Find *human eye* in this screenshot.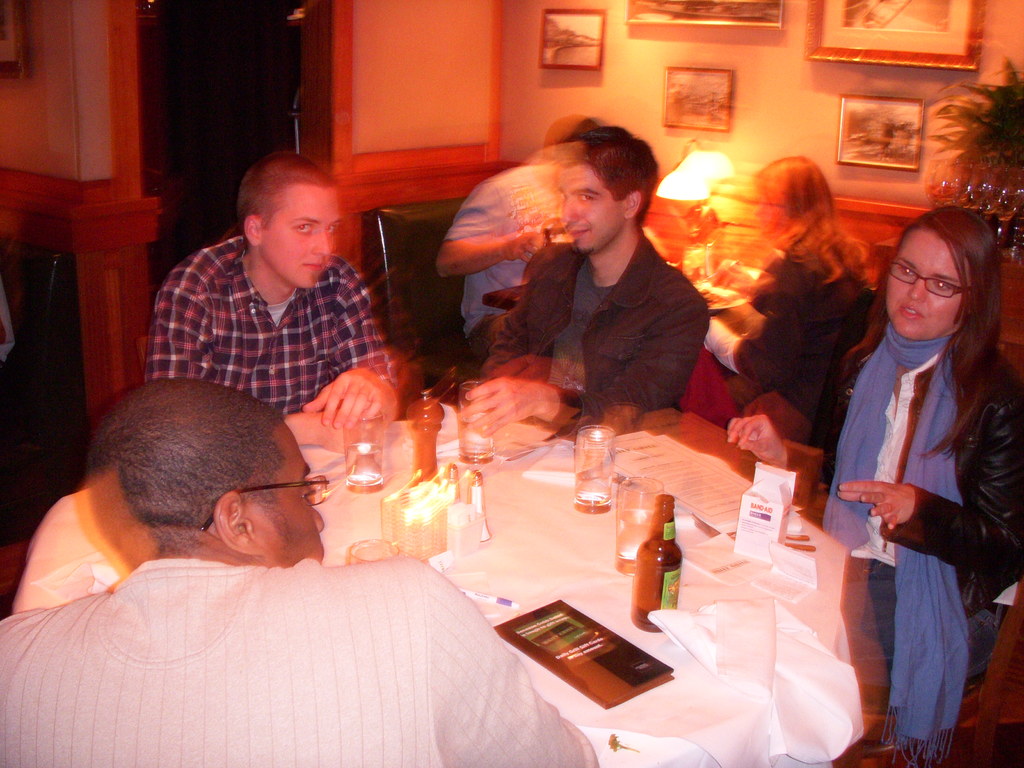
The bounding box for *human eye* is <region>579, 190, 595, 205</region>.
